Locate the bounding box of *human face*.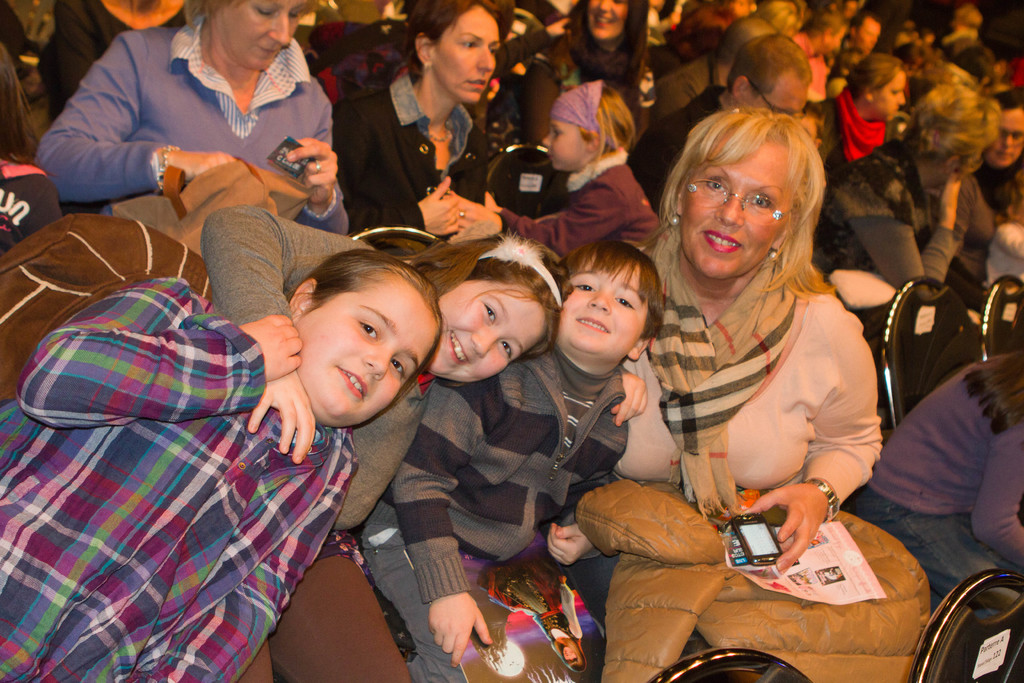
Bounding box: x1=679 y1=138 x2=787 y2=274.
